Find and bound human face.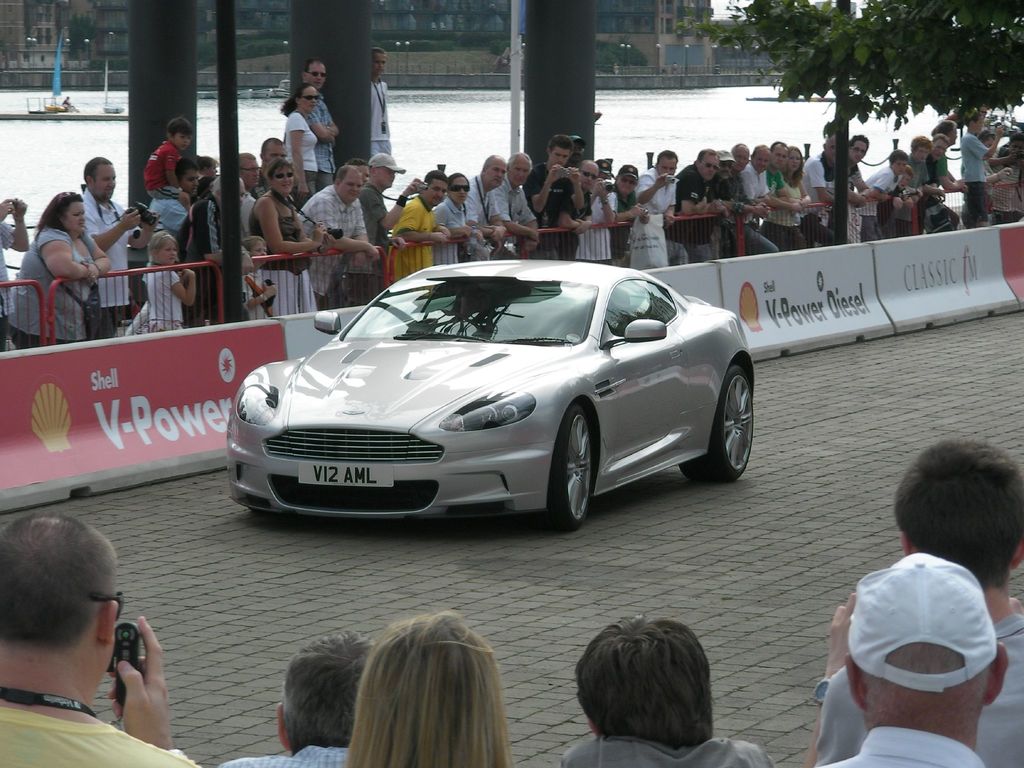
Bound: 576, 165, 598, 186.
